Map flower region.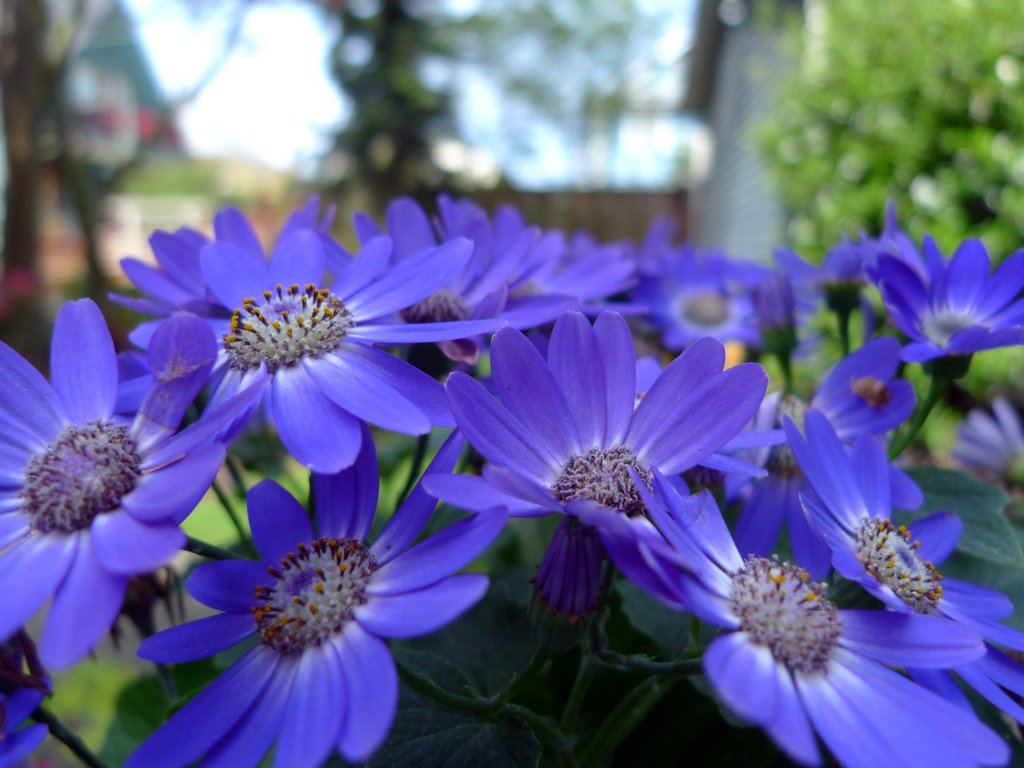
Mapped to l=634, t=470, r=1014, b=767.
